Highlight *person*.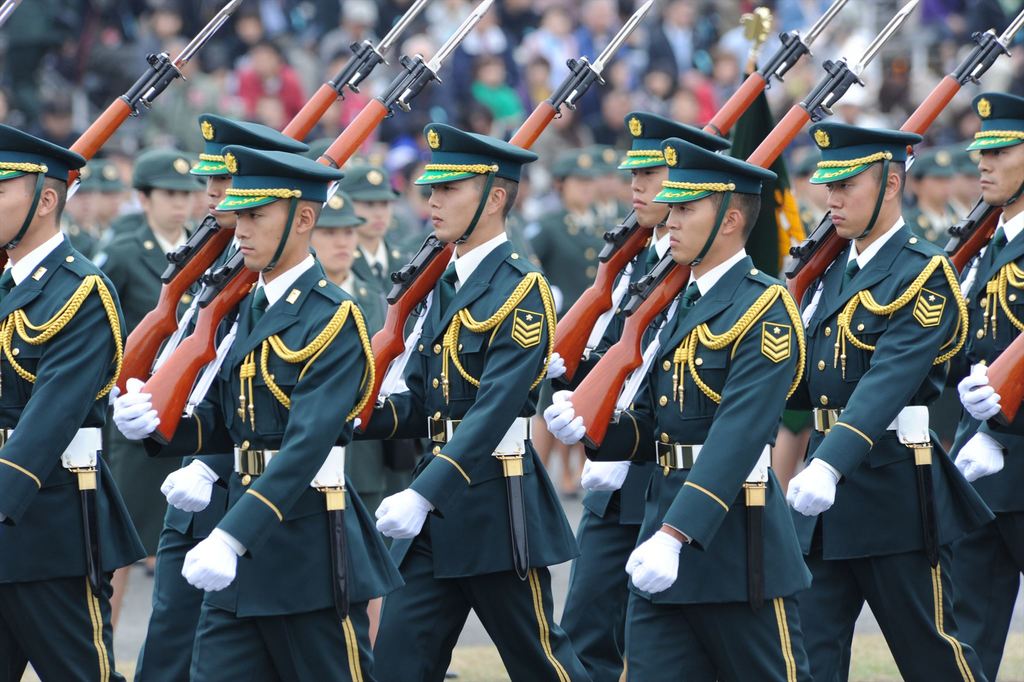
Highlighted region: 769:122:994:681.
